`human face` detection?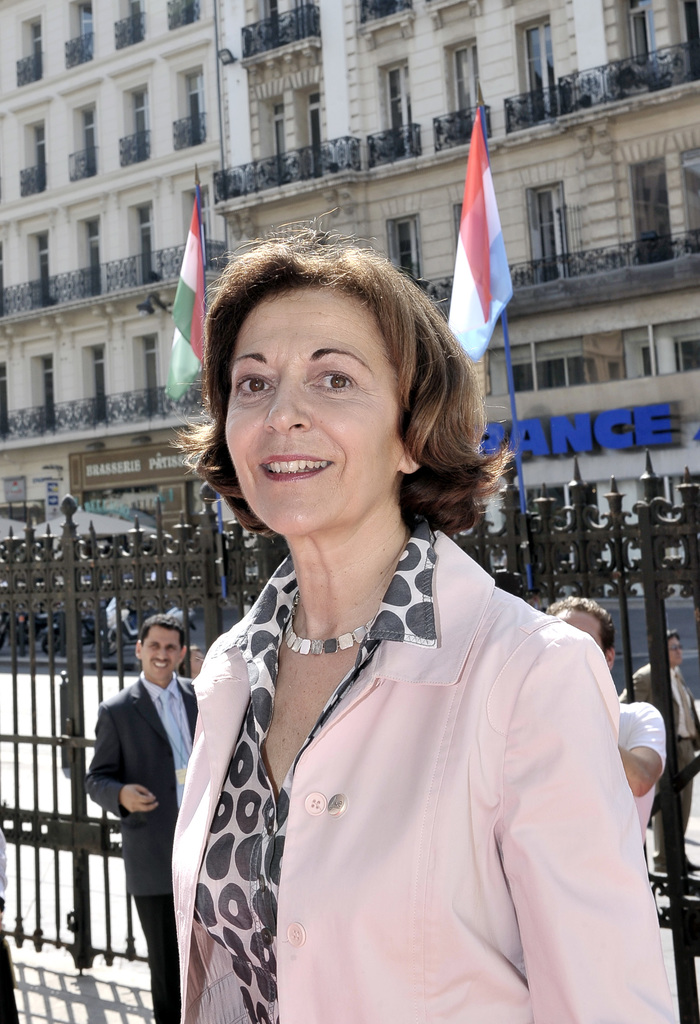
[x1=145, y1=628, x2=185, y2=685]
